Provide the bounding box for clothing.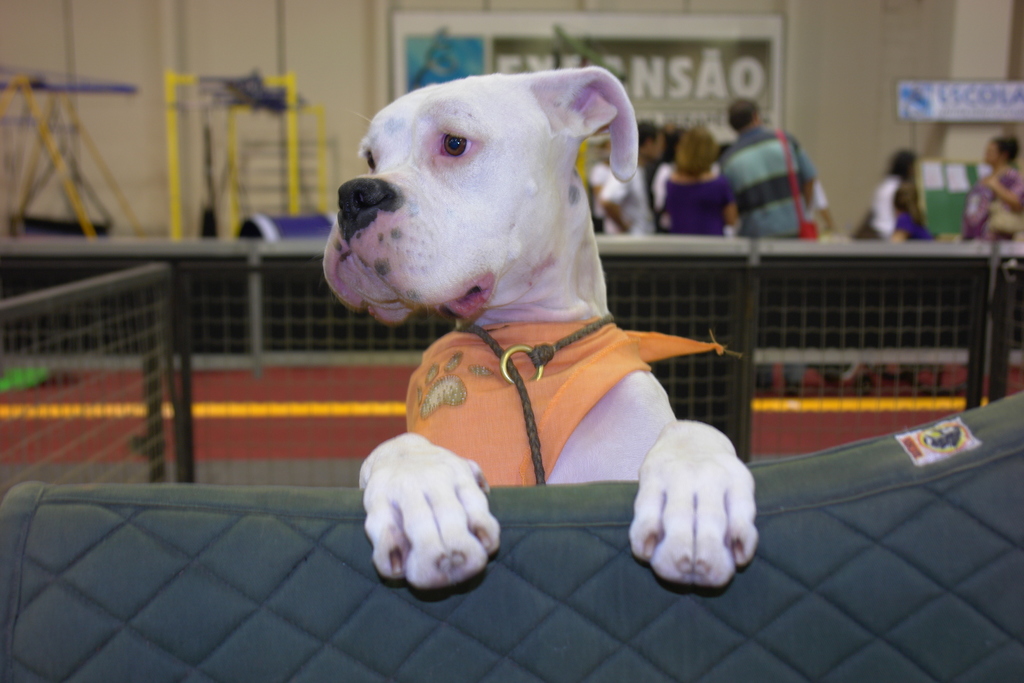
<bbox>713, 124, 825, 235</bbox>.
